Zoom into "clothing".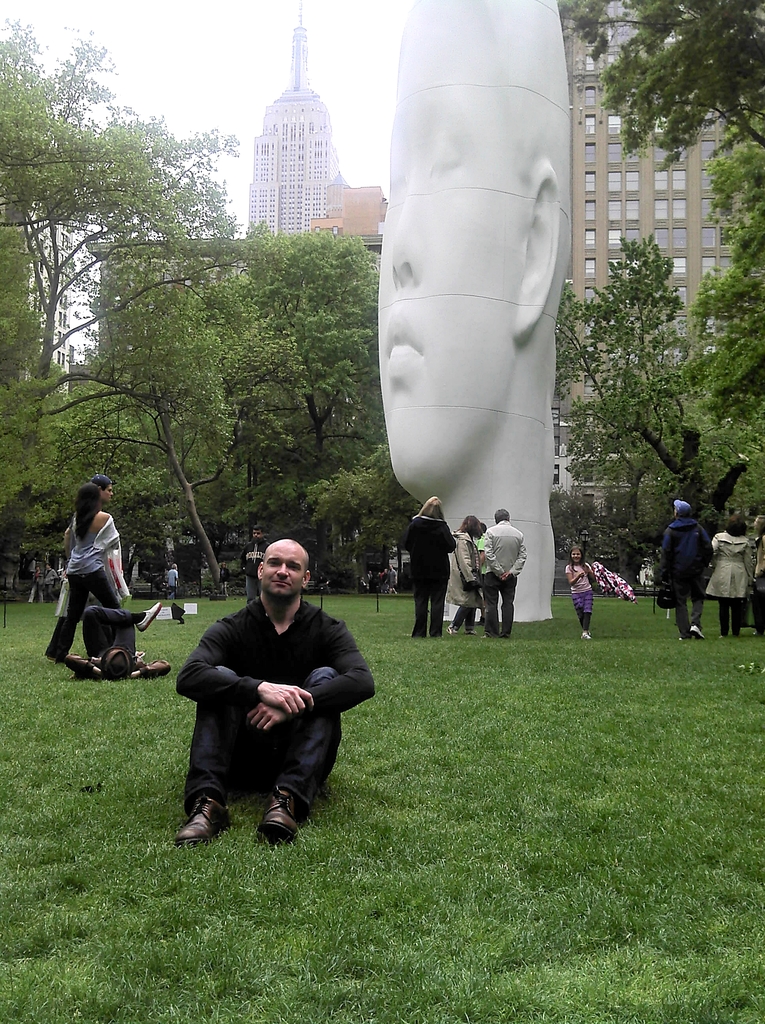
Zoom target: BBox(704, 531, 759, 634).
